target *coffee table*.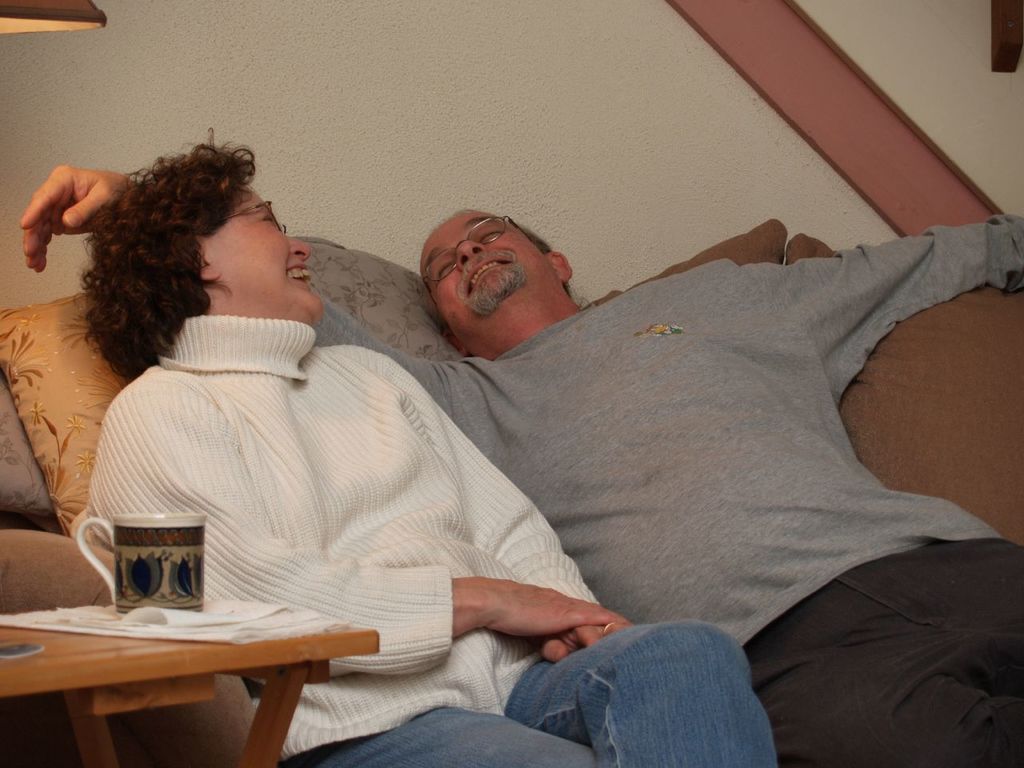
Target region: <box>1,578,360,757</box>.
